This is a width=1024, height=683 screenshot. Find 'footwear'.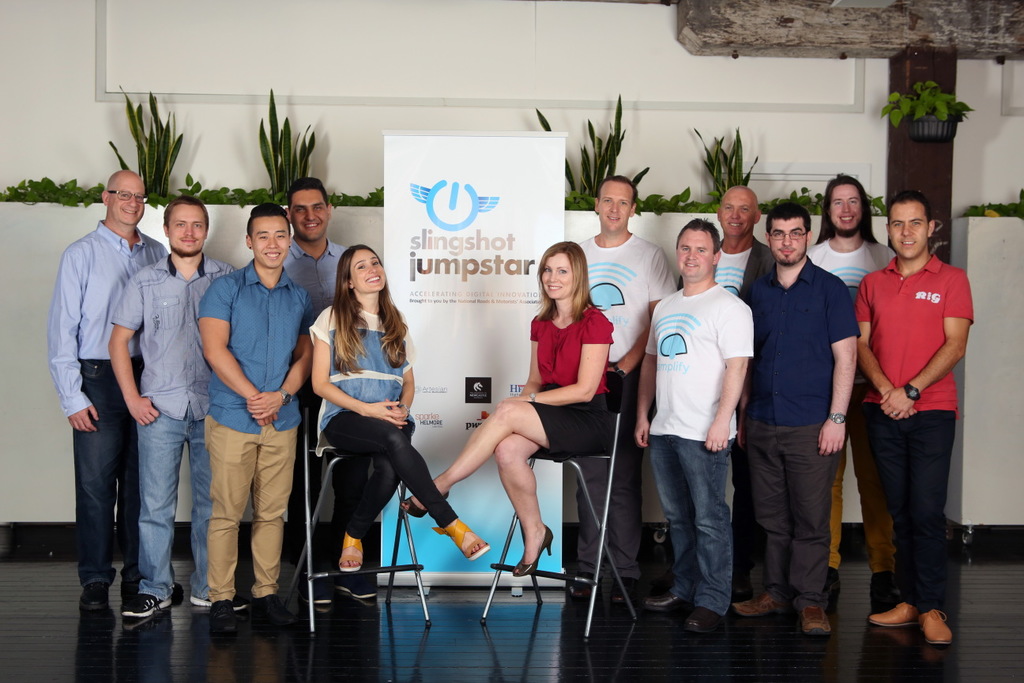
Bounding box: box(331, 576, 376, 600).
